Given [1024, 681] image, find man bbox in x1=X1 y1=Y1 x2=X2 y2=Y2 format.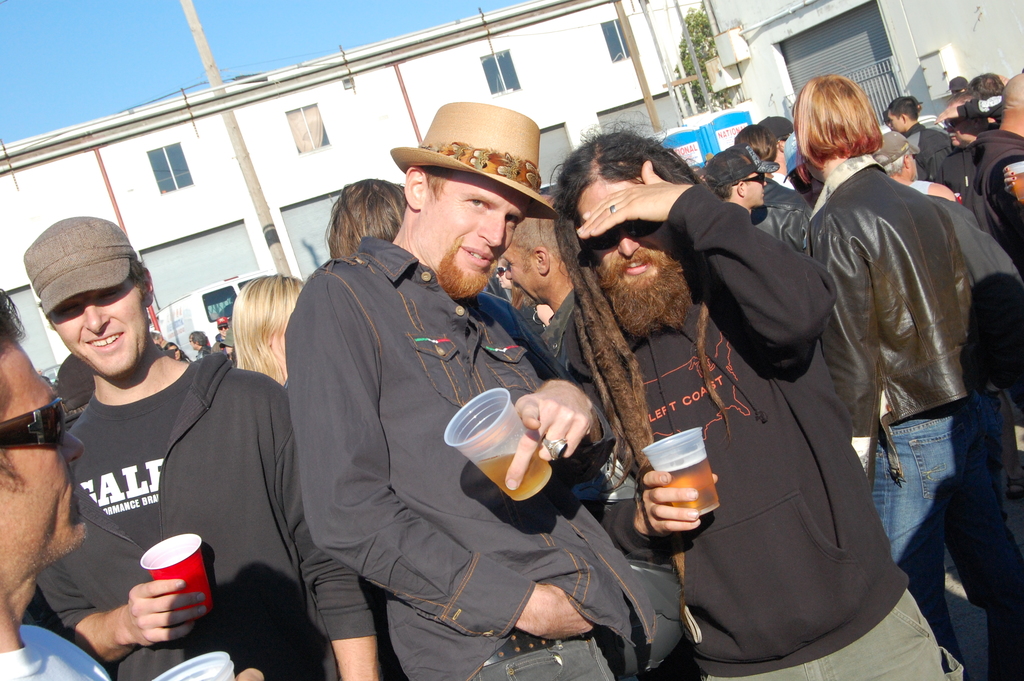
x1=266 y1=106 x2=642 y2=680.
